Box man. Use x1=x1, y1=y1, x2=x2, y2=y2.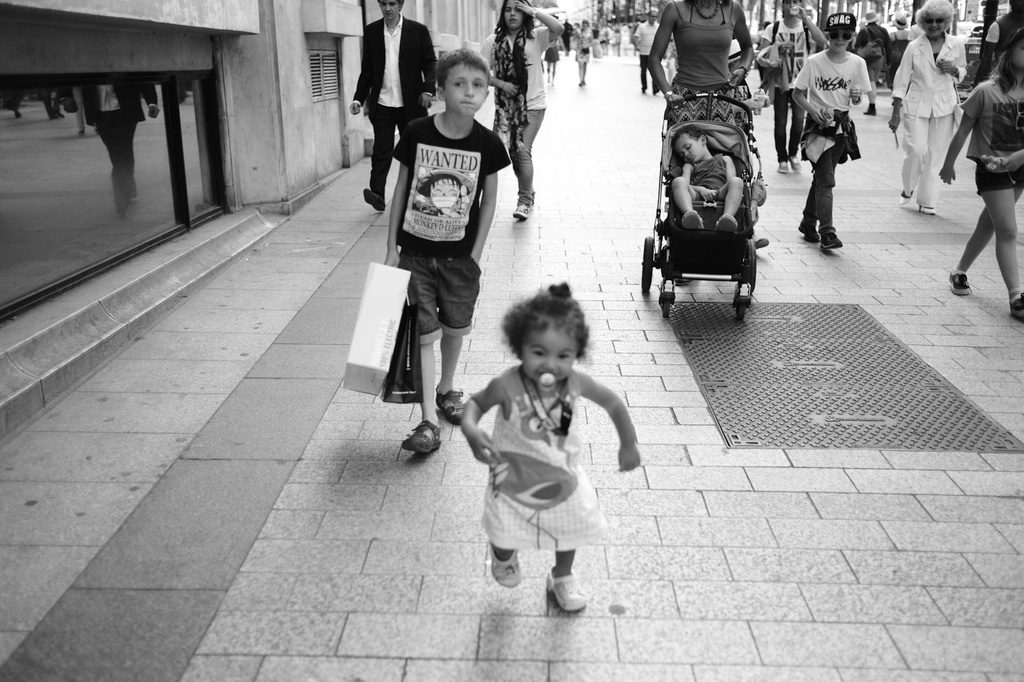
x1=855, y1=6, x2=892, y2=117.
